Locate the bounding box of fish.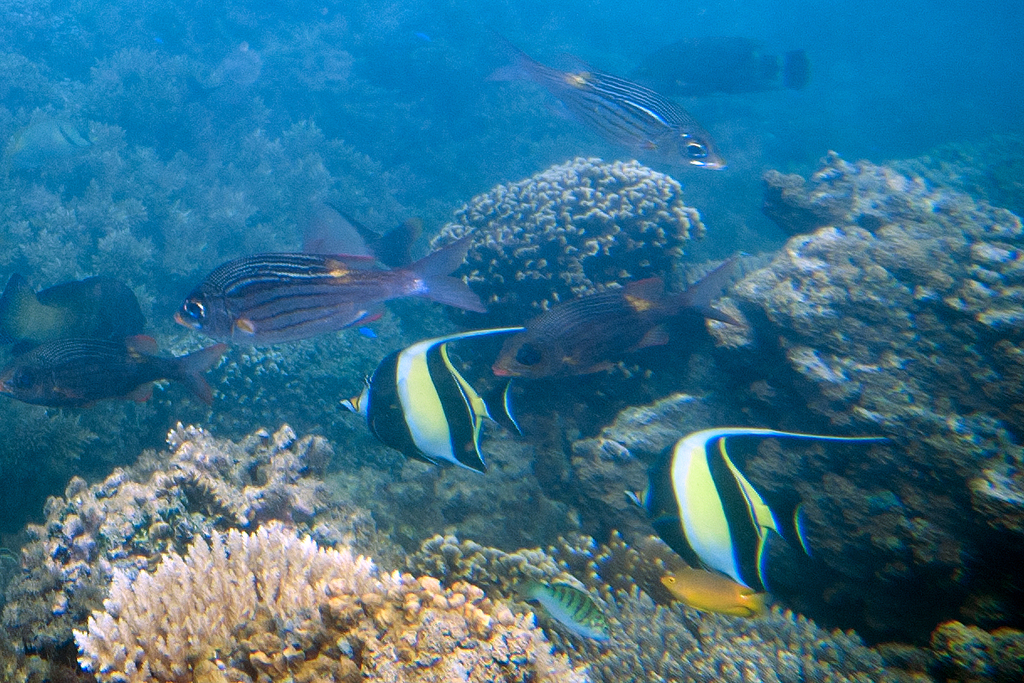
Bounding box: bbox=(661, 570, 765, 618).
